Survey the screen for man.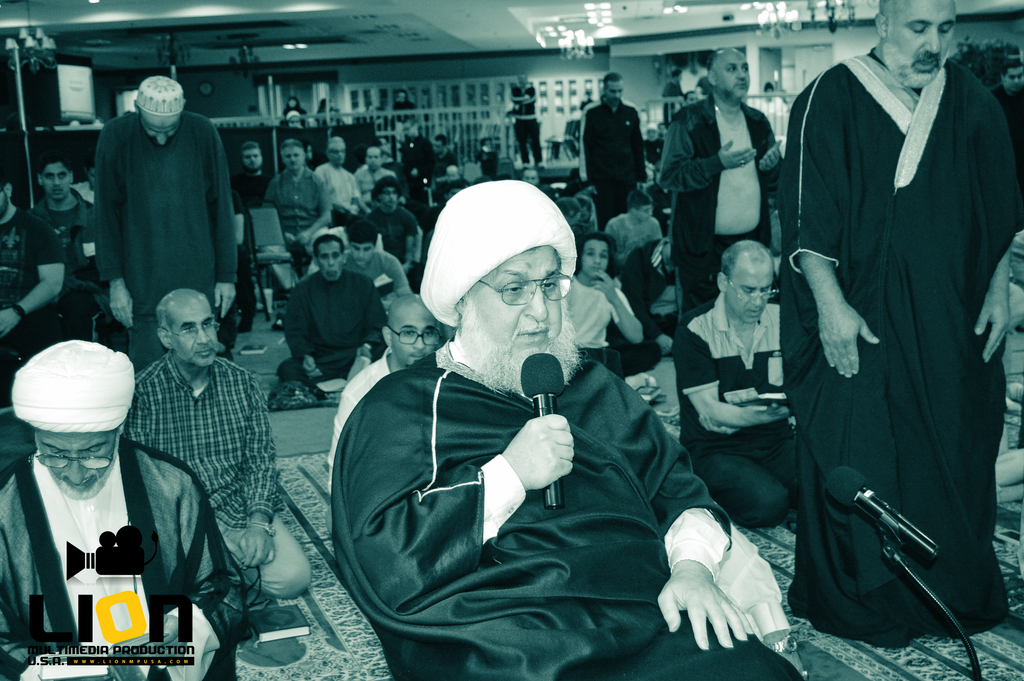
Survey found: [left=0, top=336, right=249, bottom=680].
